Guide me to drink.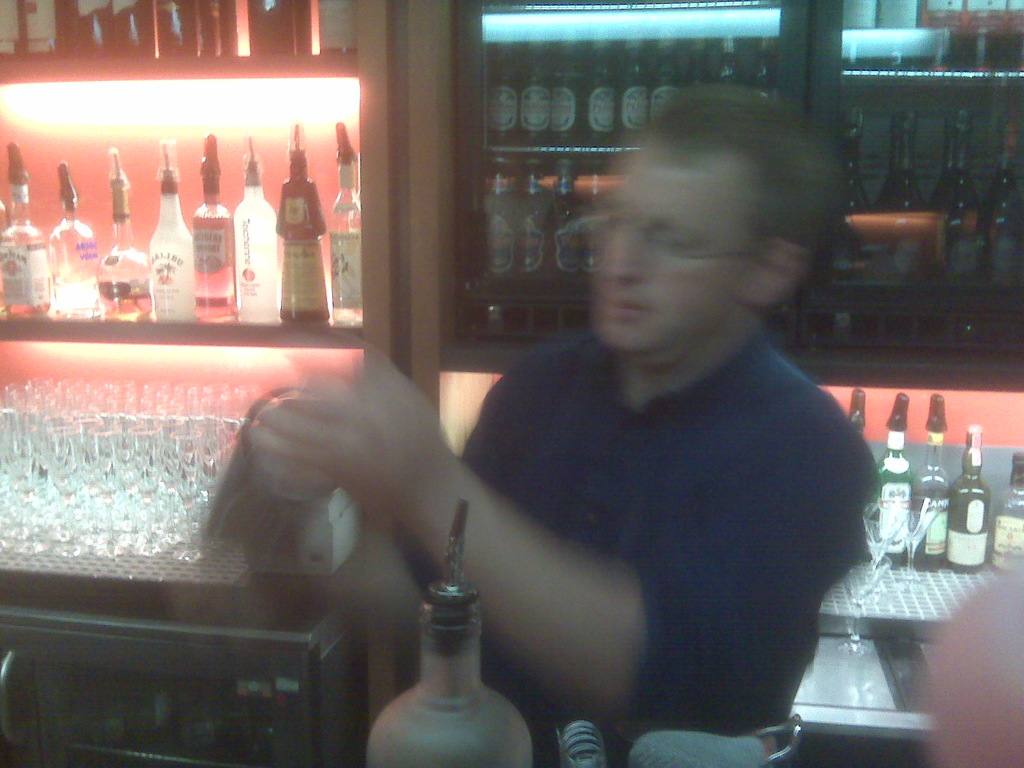
Guidance: [left=485, top=152, right=598, bottom=273].
